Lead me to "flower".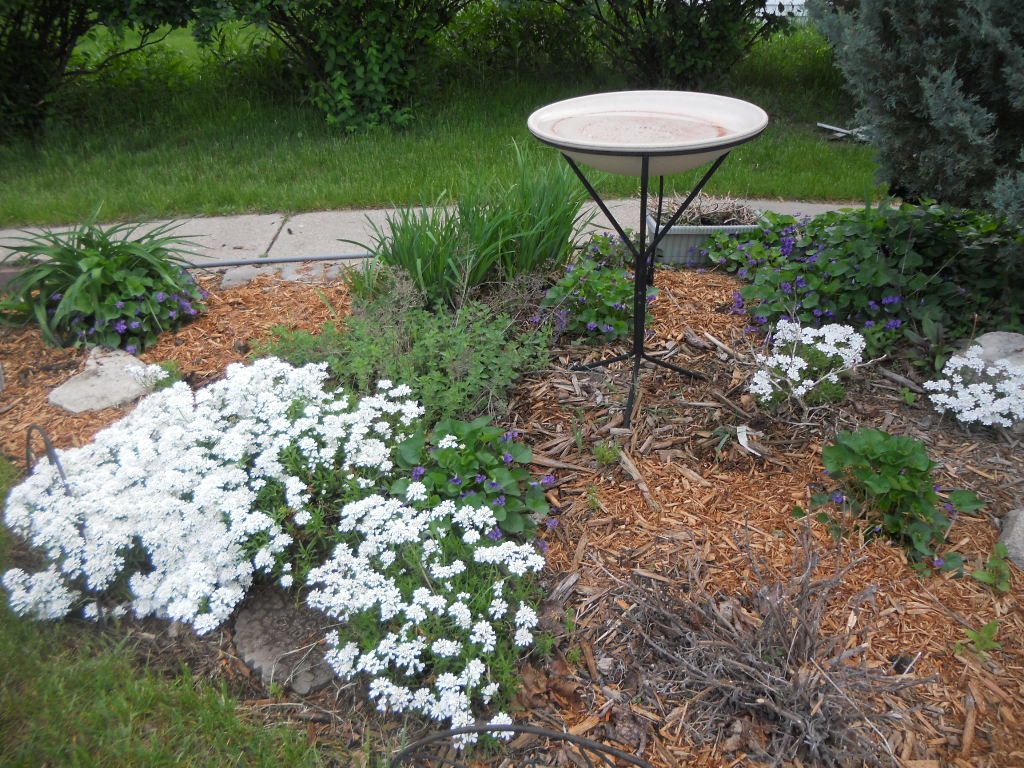
Lead to (left=942, top=501, right=960, bottom=517).
